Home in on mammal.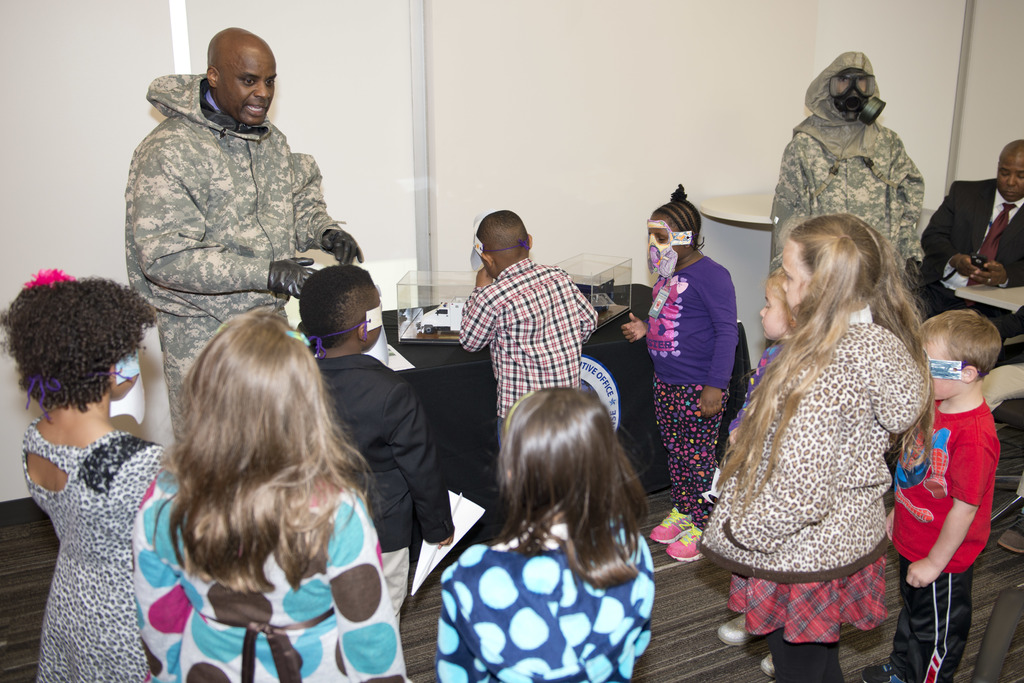
Homed in at locate(410, 372, 685, 673).
